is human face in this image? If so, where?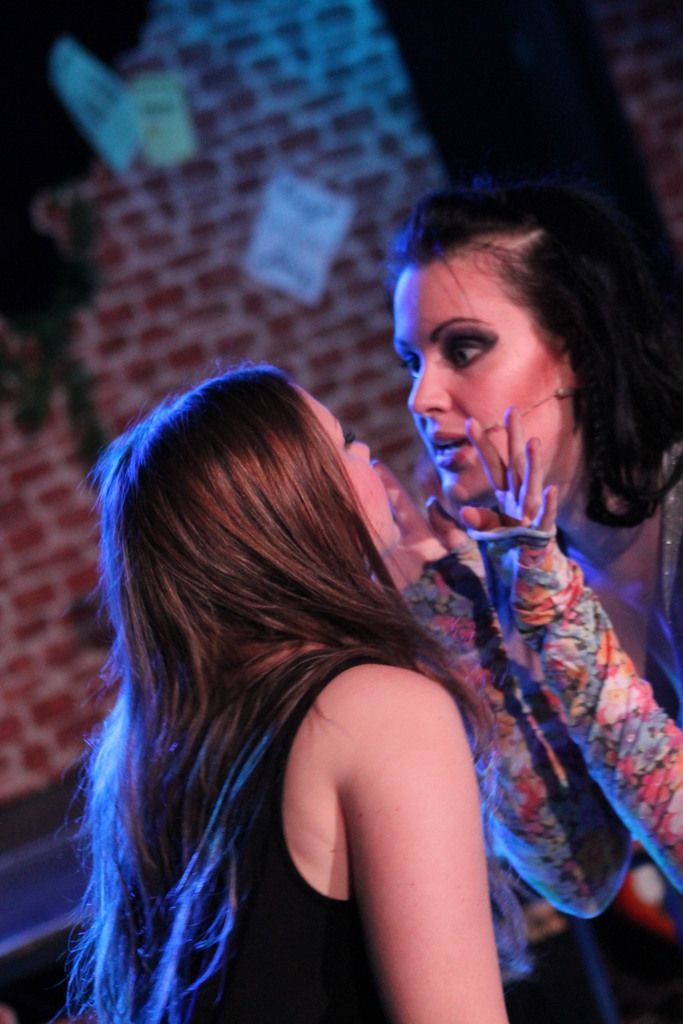
Yes, at (296,379,399,550).
